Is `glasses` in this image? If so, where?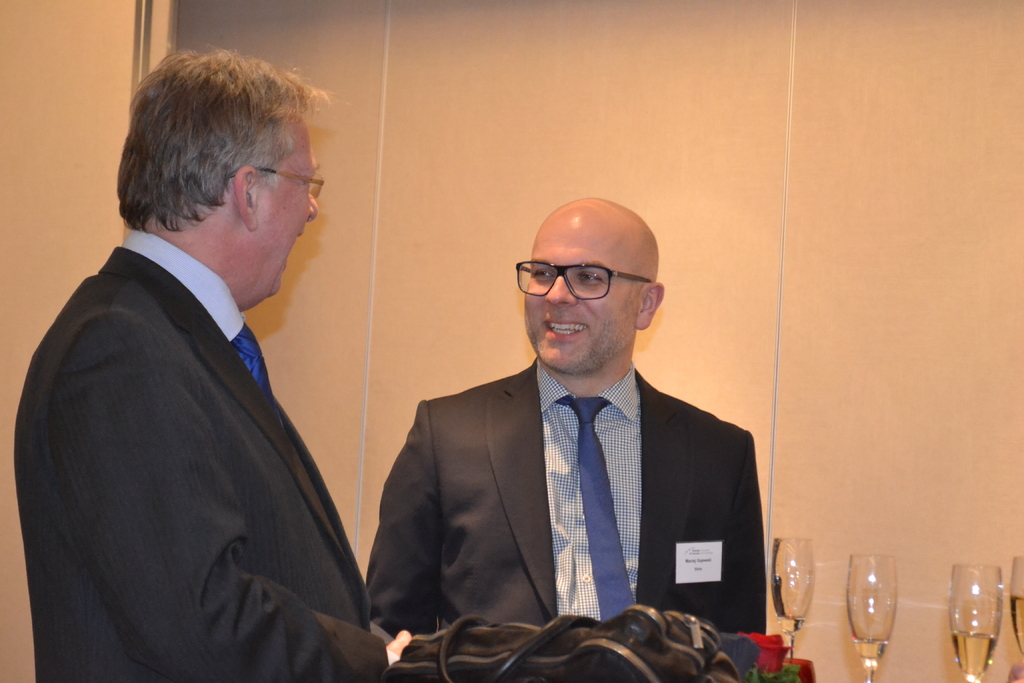
Yes, at x1=228, y1=172, x2=324, y2=199.
